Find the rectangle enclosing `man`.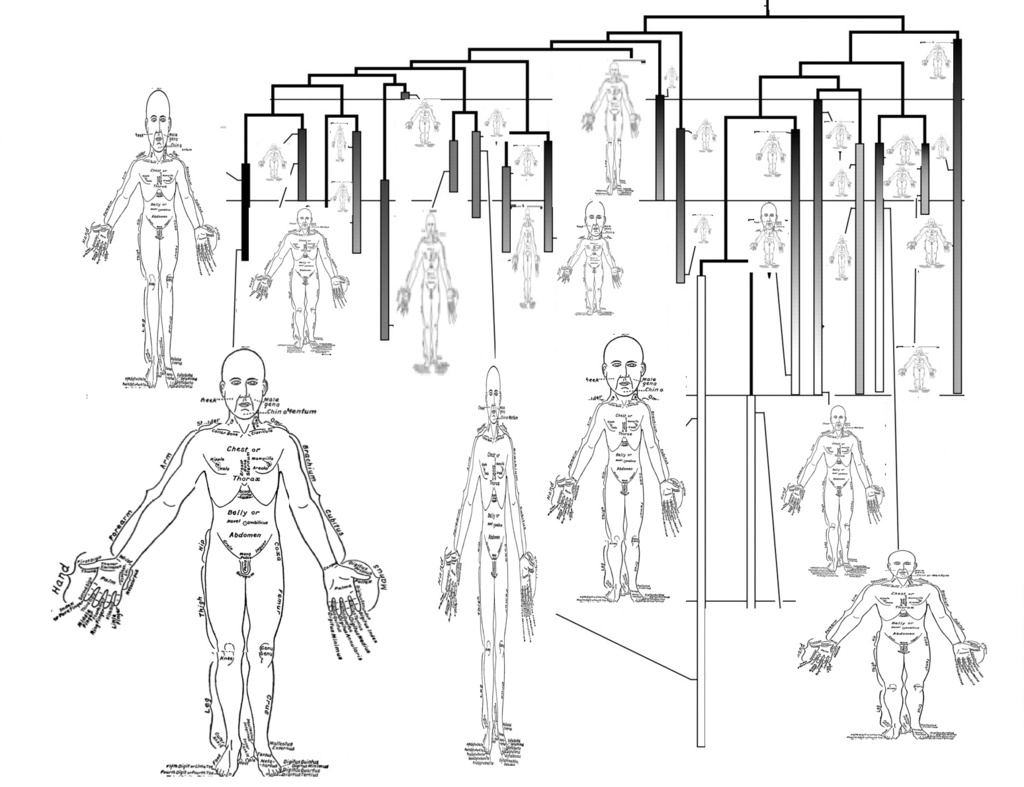
(329,123,346,162).
